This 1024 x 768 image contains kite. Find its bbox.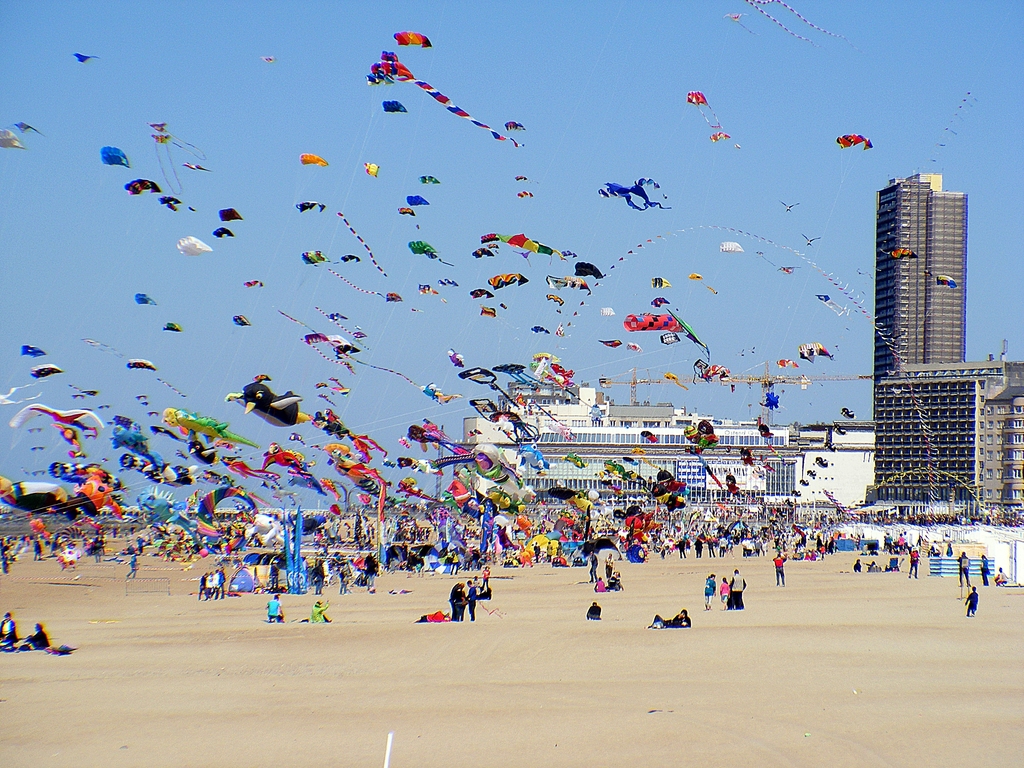
890/246/922/261.
